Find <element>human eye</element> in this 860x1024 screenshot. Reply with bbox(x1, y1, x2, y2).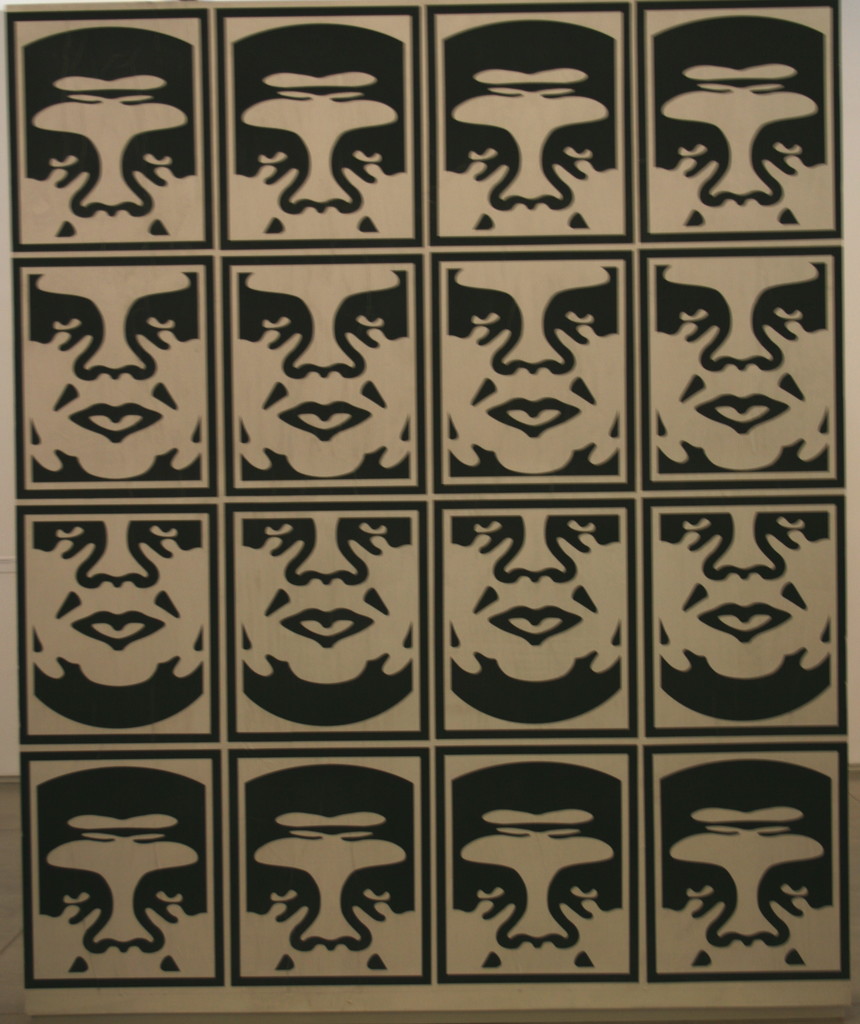
bbox(137, 142, 172, 168).
